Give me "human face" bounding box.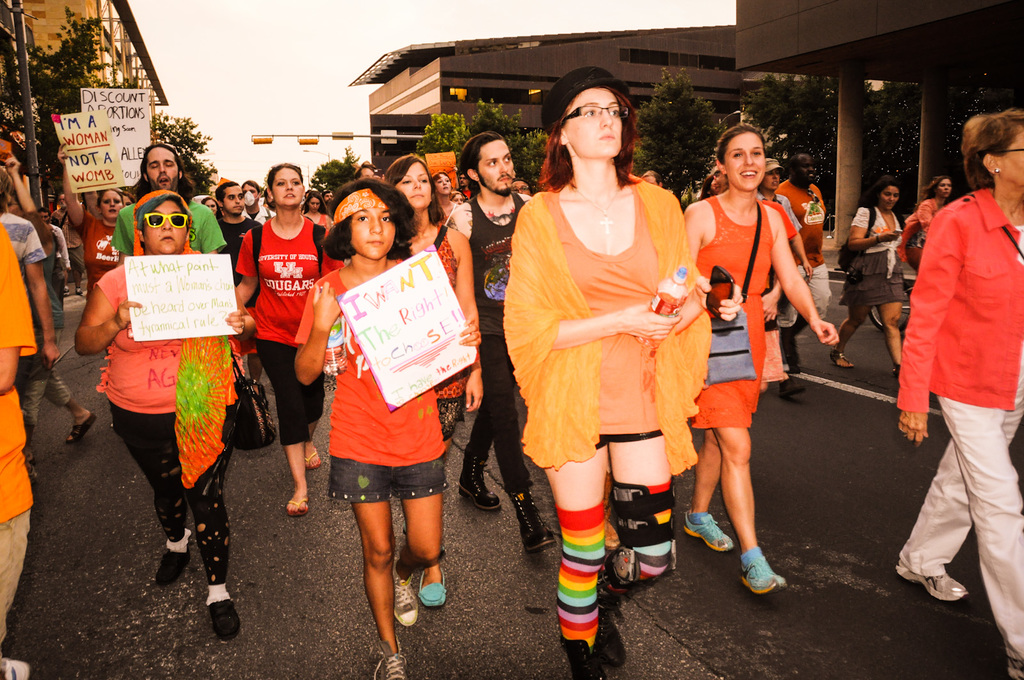
<region>246, 181, 257, 202</region>.
